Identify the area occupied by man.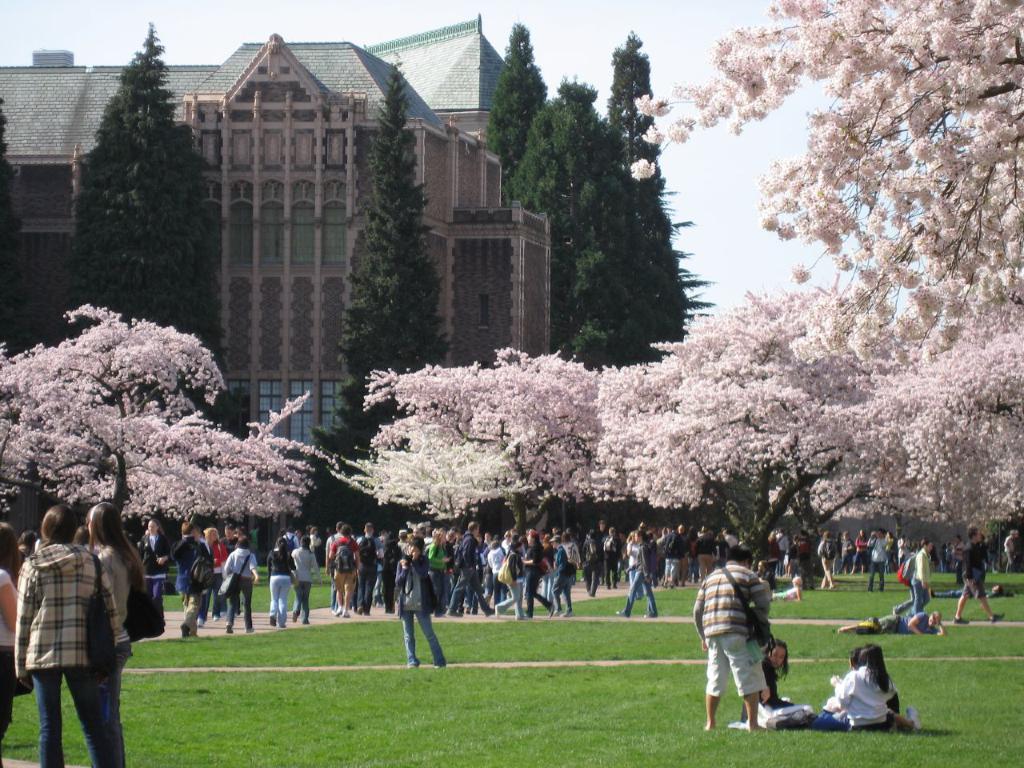
Area: x1=170, y1=519, x2=213, y2=638.
